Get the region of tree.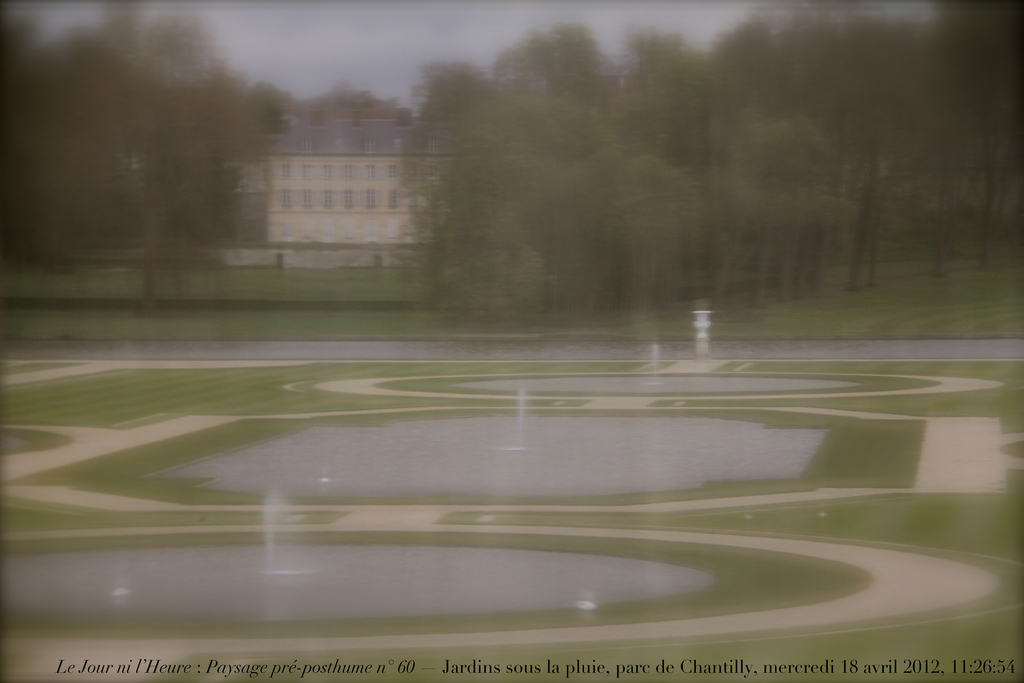
[45,22,320,319].
